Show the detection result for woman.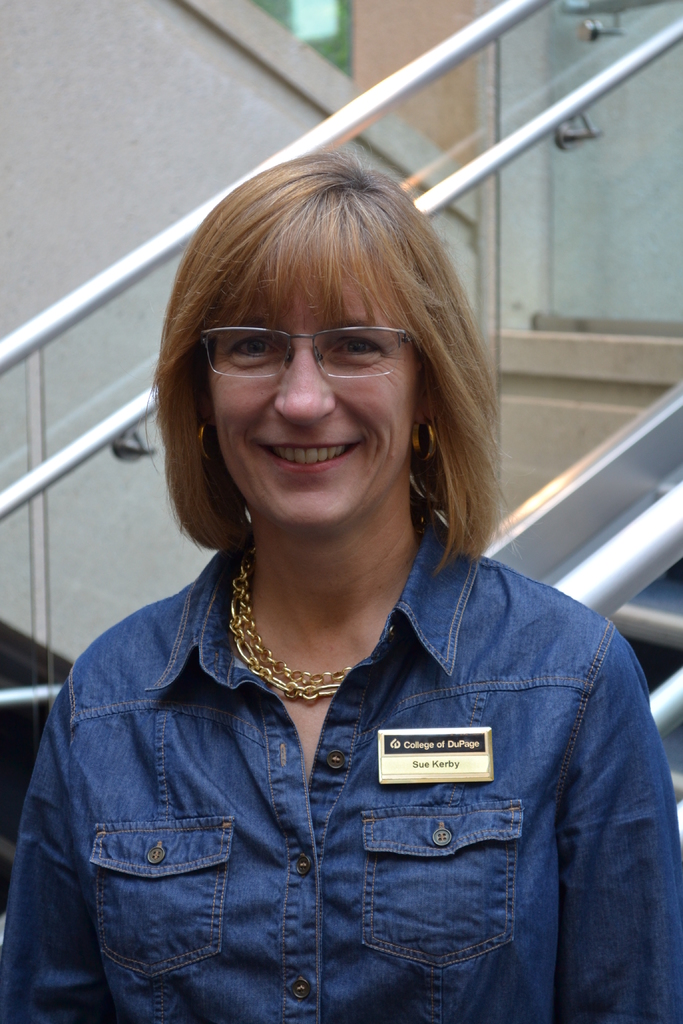
{"x1": 19, "y1": 143, "x2": 632, "y2": 1023}.
